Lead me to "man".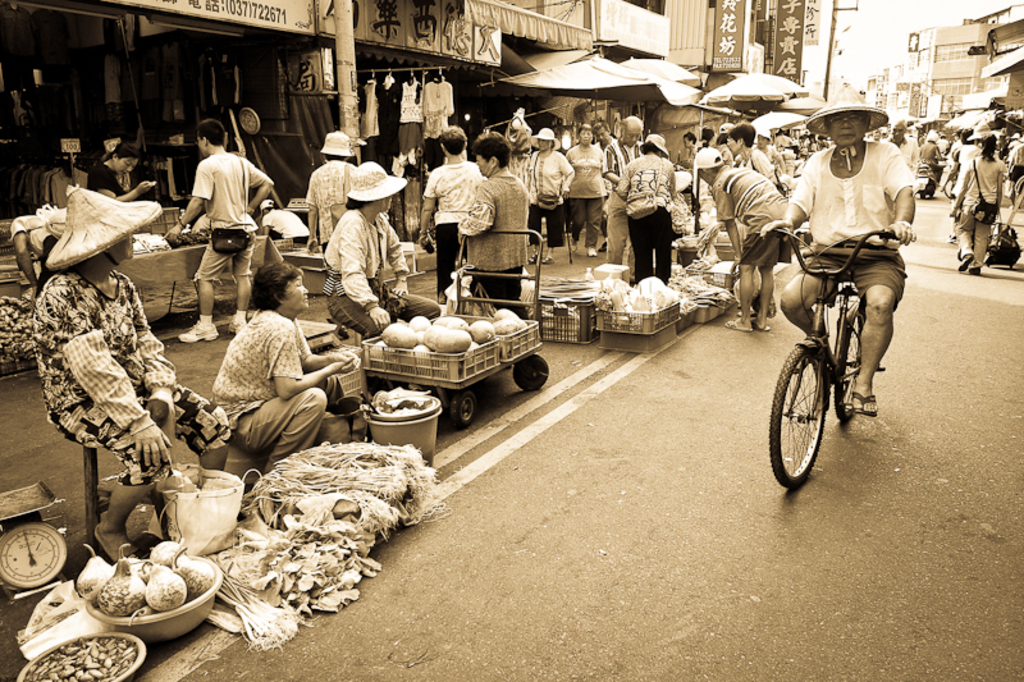
Lead to select_region(602, 115, 645, 282).
